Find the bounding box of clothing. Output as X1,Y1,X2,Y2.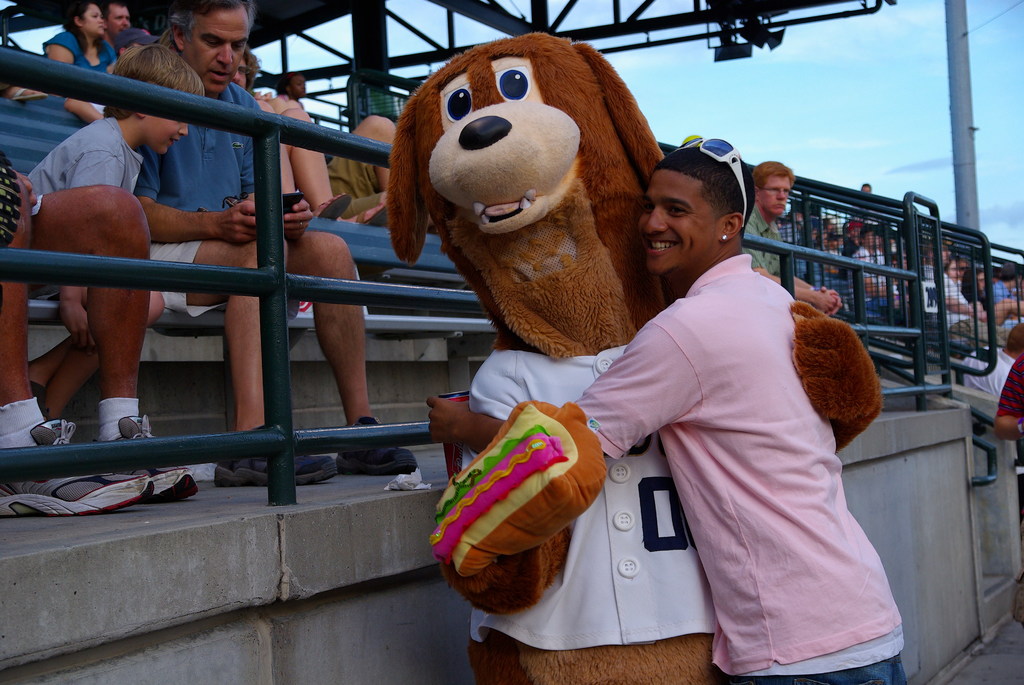
463,345,719,653.
